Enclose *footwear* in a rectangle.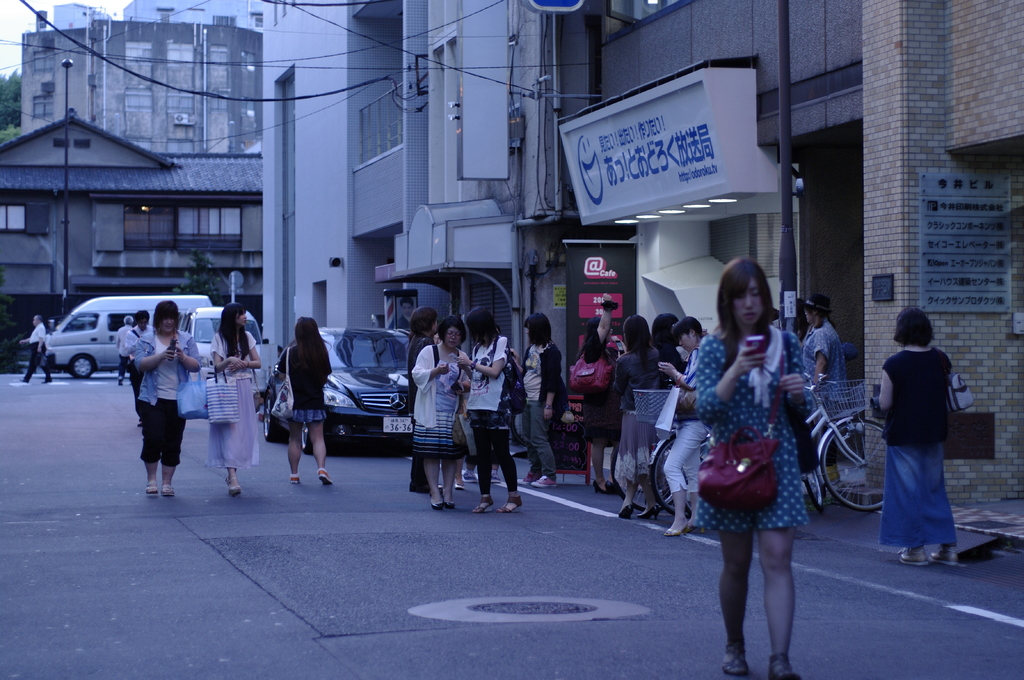
(left=118, top=377, right=124, bottom=387).
